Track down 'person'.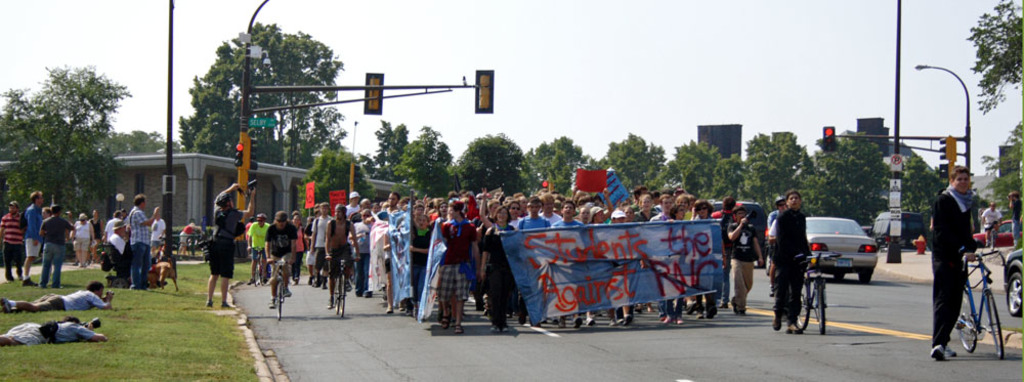
Tracked to [0, 278, 114, 316].
